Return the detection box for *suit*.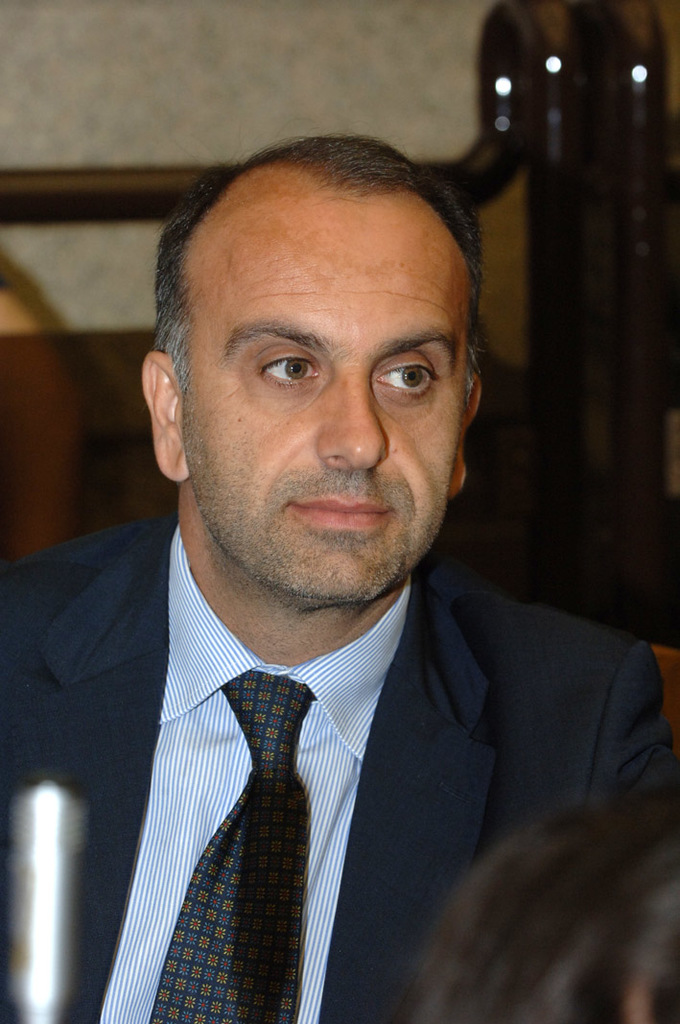
25, 257, 628, 1023.
